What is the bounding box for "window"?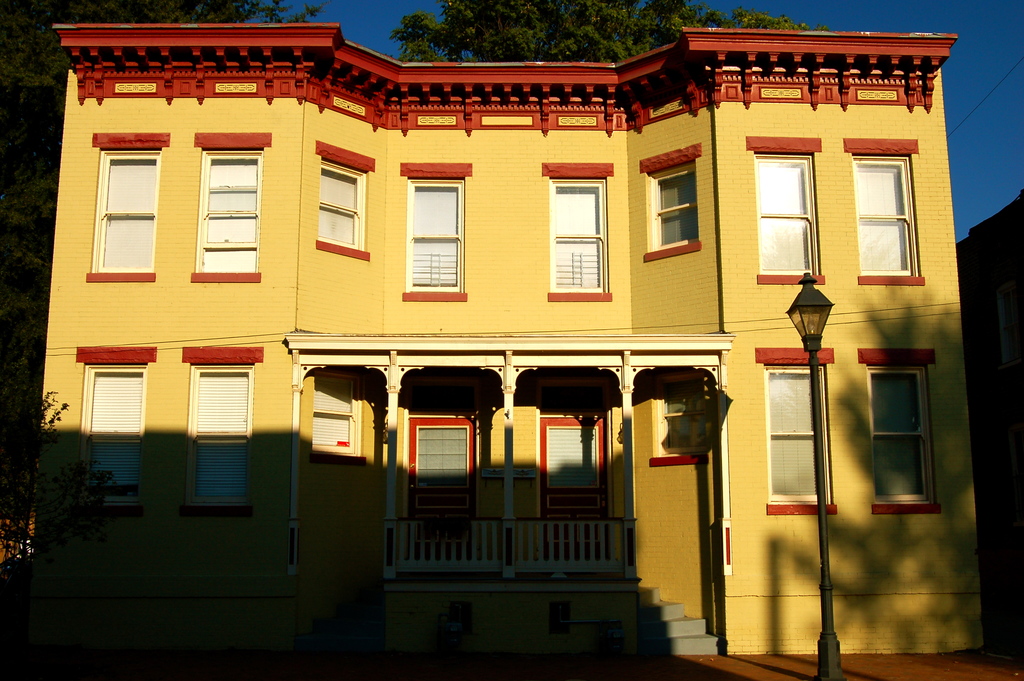
crop(890, 359, 956, 518).
